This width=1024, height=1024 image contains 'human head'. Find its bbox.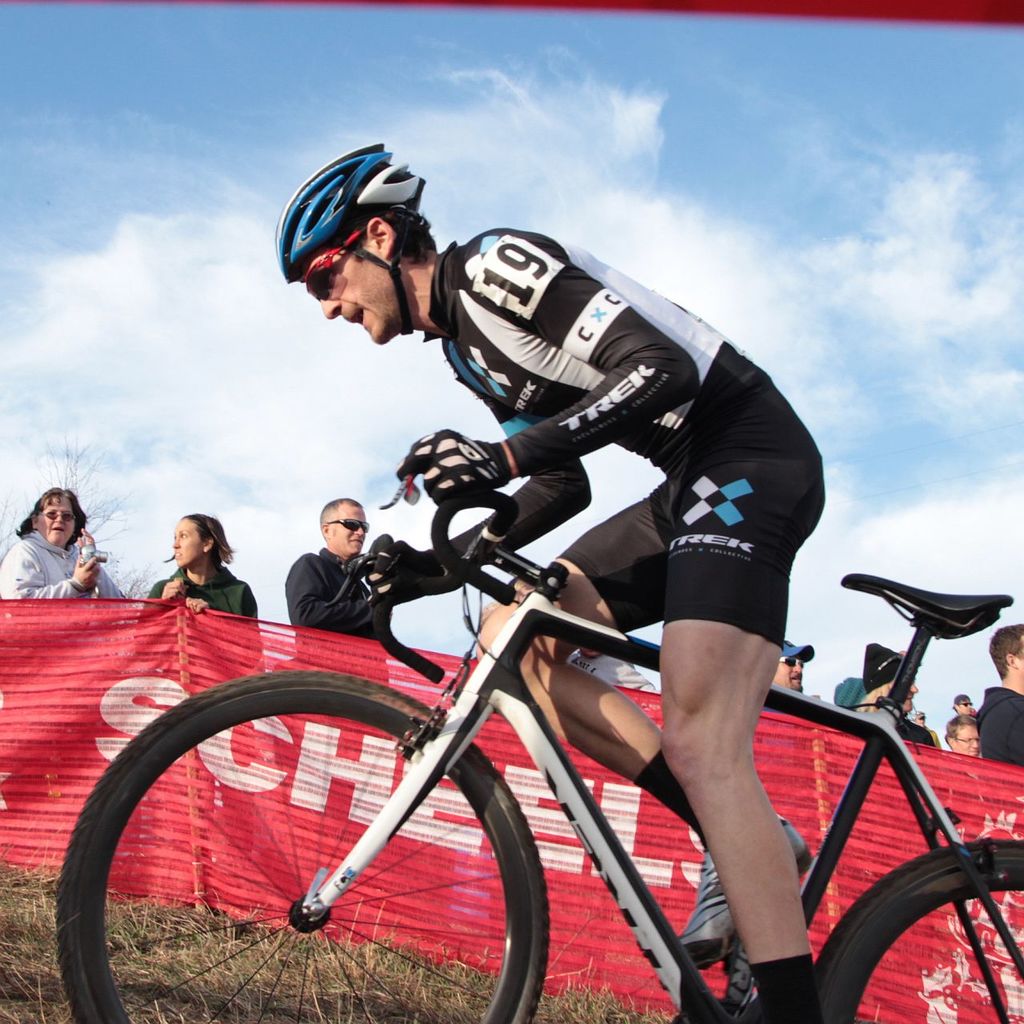
274, 141, 431, 350.
